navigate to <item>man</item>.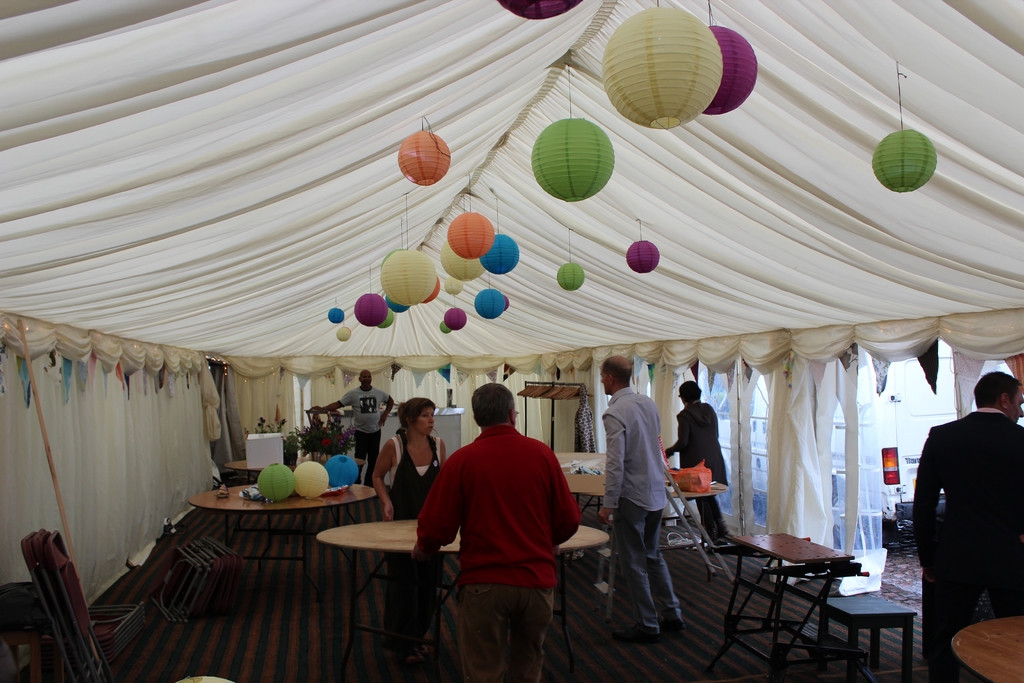
Navigation target: [911,369,1023,682].
